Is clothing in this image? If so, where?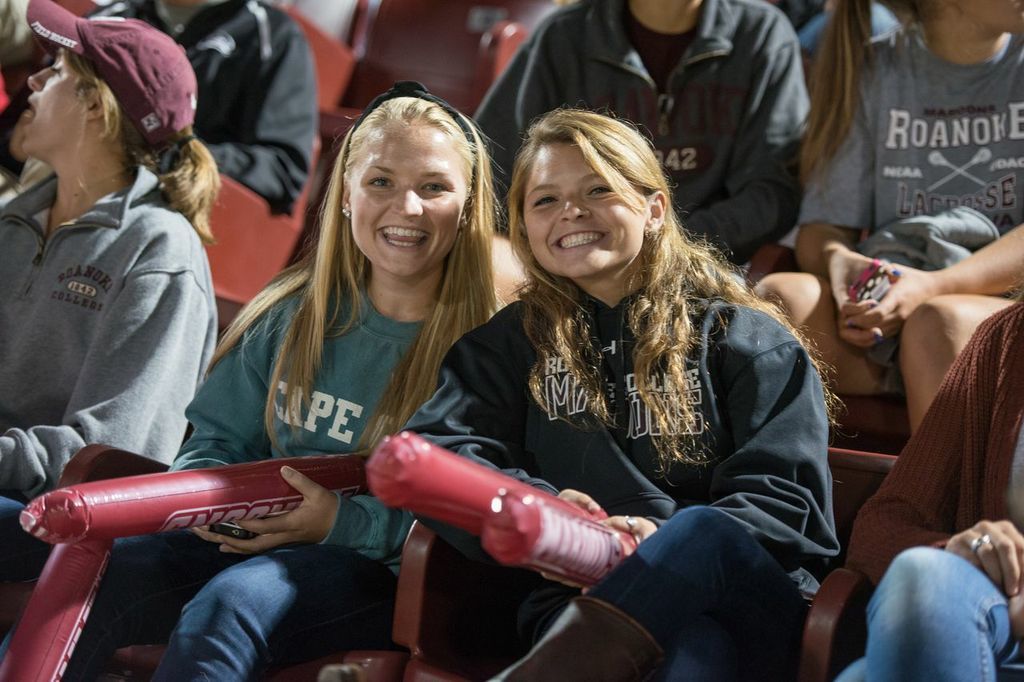
Yes, at rect(0, 158, 218, 499).
